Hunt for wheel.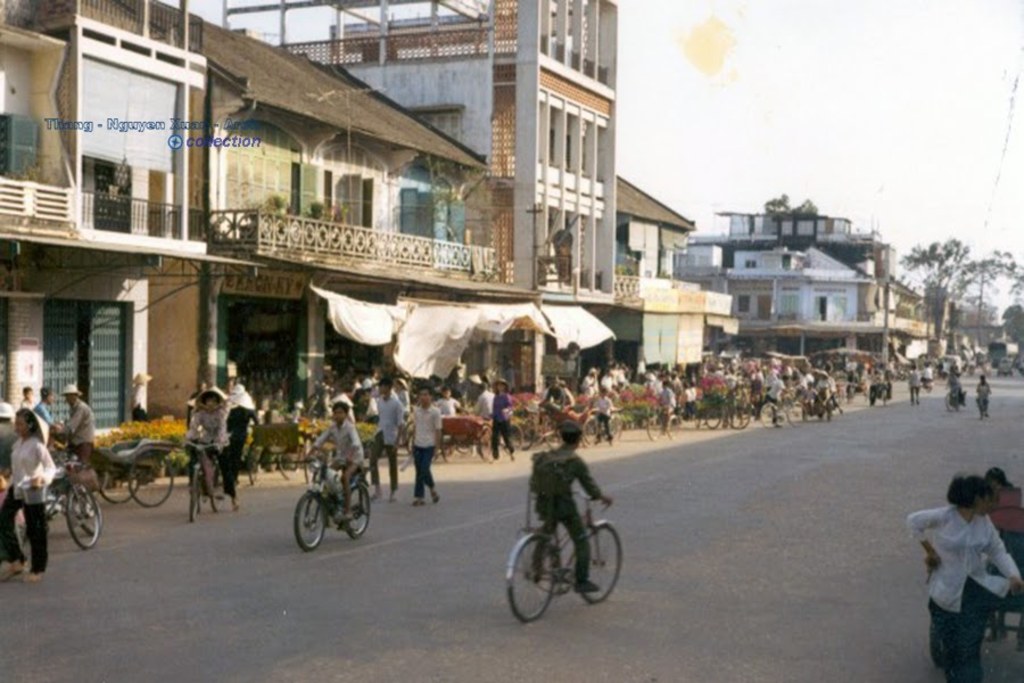
Hunted down at bbox(288, 488, 324, 550).
